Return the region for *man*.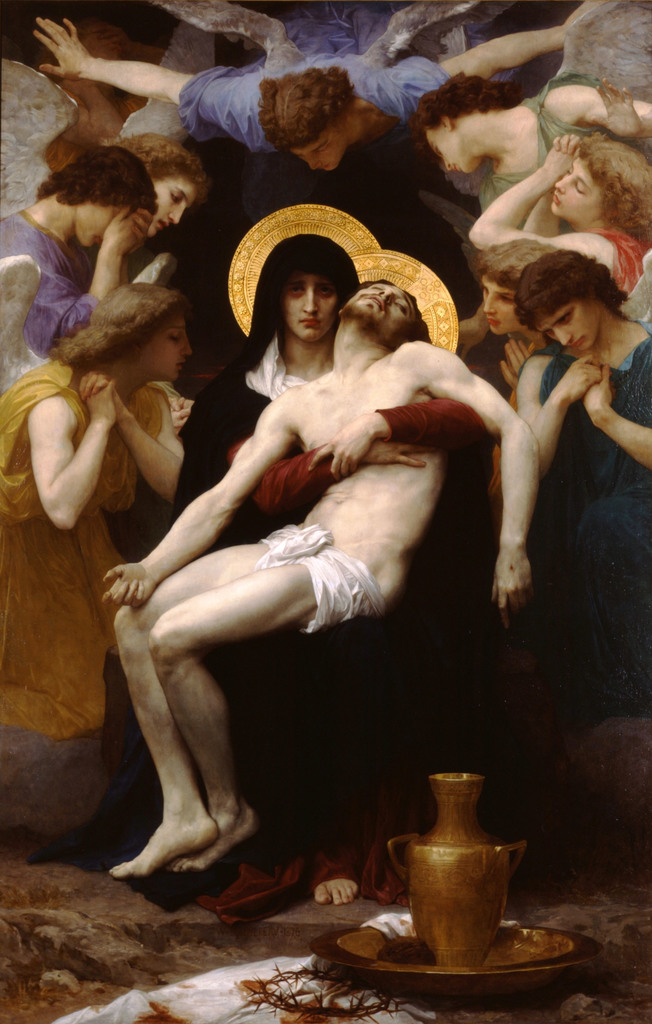
<region>107, 277, 541, 881</region>.
